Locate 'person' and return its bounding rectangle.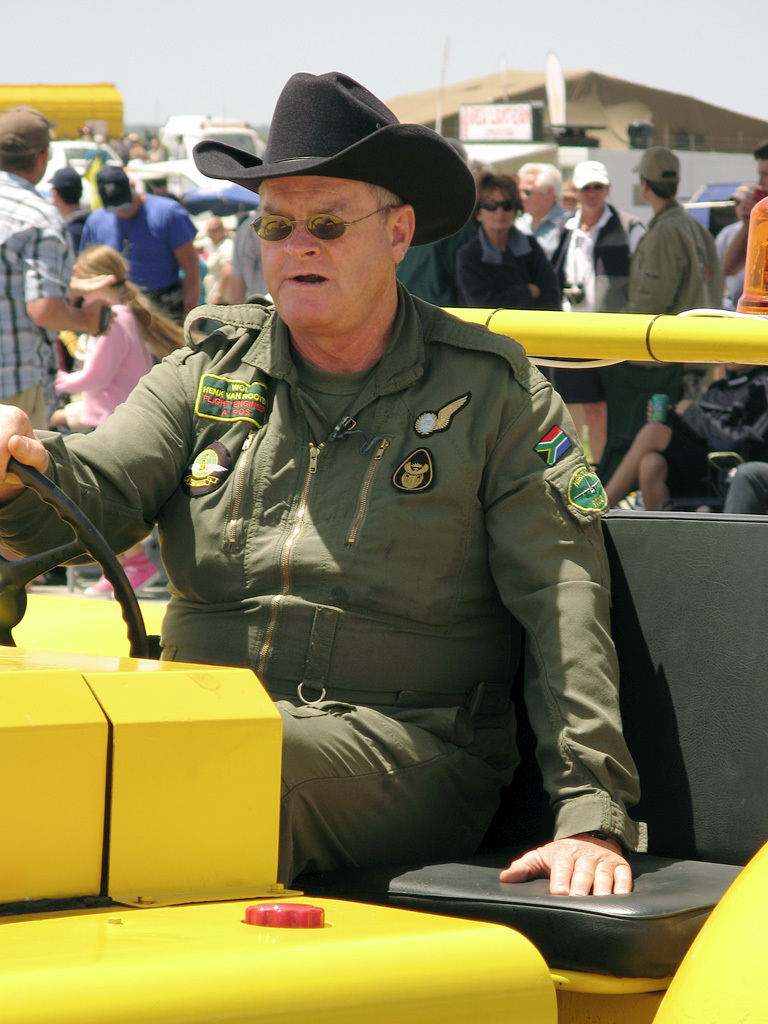
0, 63, 654, 904.
